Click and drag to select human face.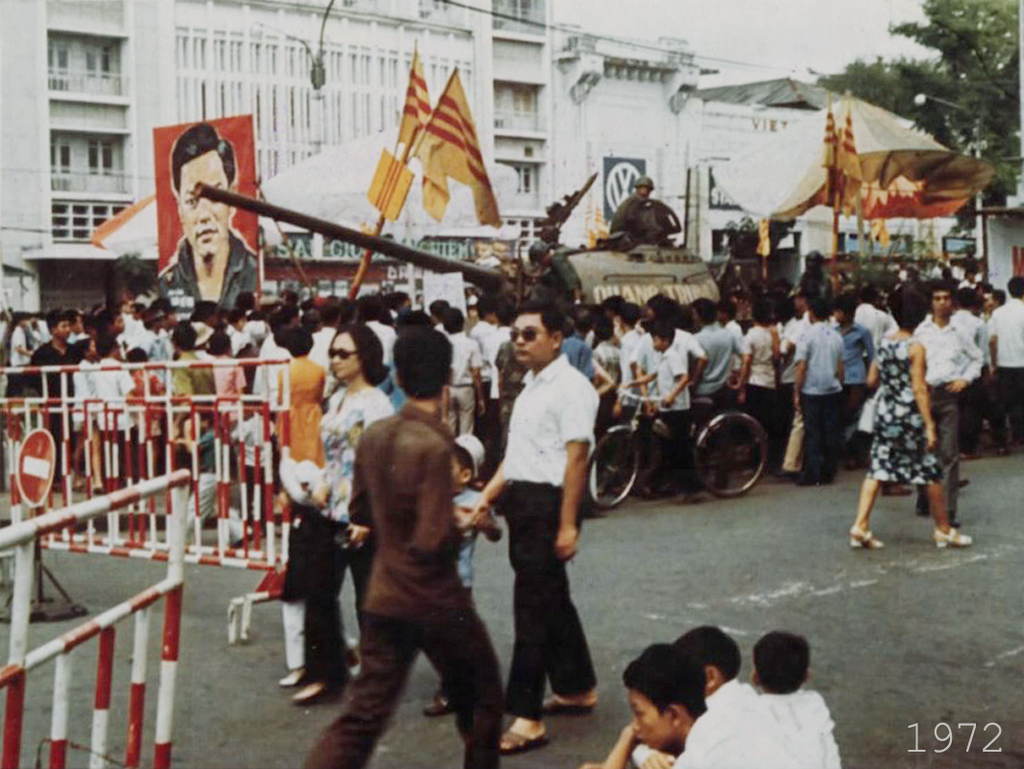
Selection: left=540, top=247, right=555, bottom=264.
